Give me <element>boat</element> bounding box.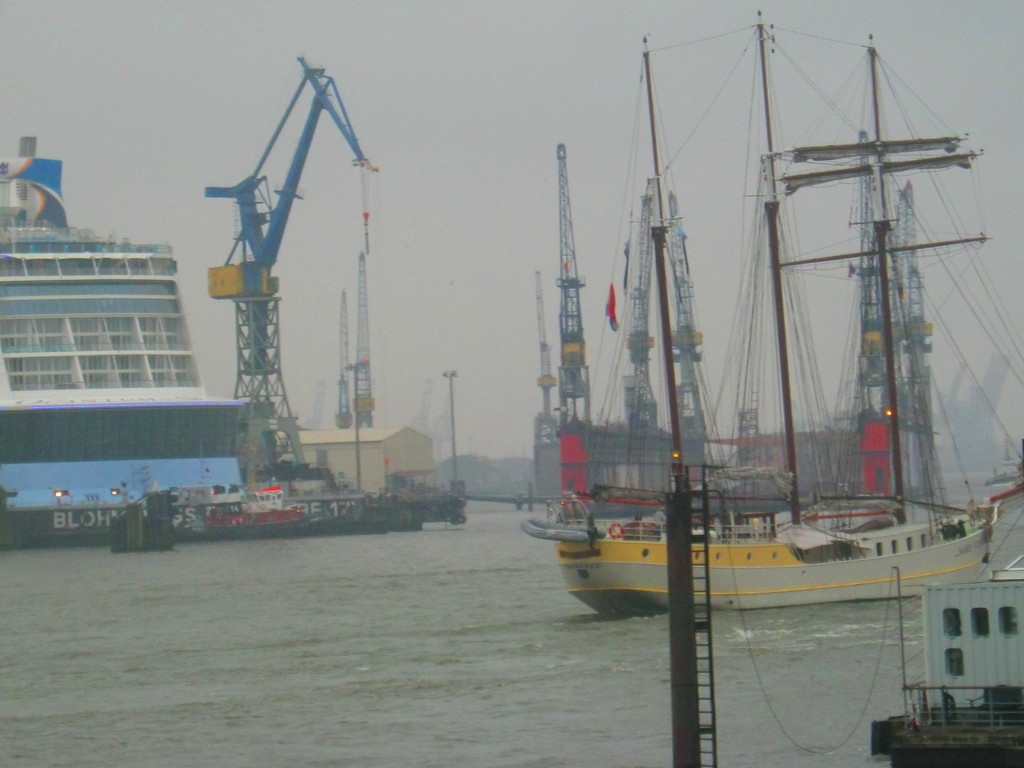
[x1=513, y1=29, x2=1023, y2=612].
